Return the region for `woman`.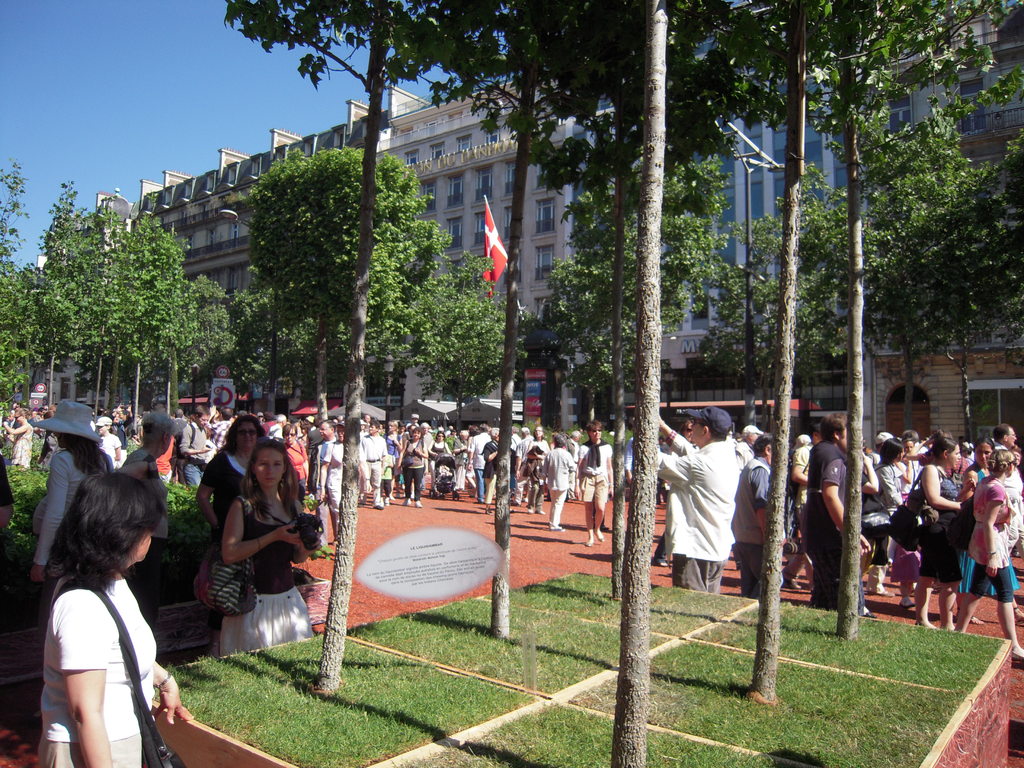
<bbox>427, 427, 452, 480</bbox>.
